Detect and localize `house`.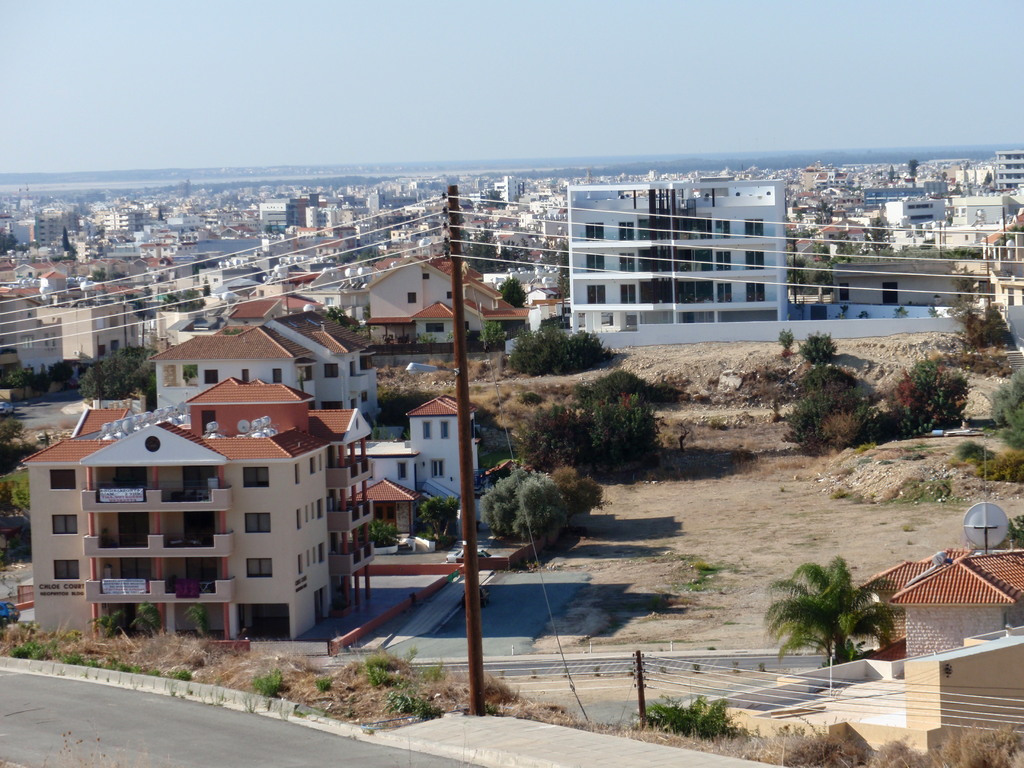
Localized at (976, 211, 1023, 311).
